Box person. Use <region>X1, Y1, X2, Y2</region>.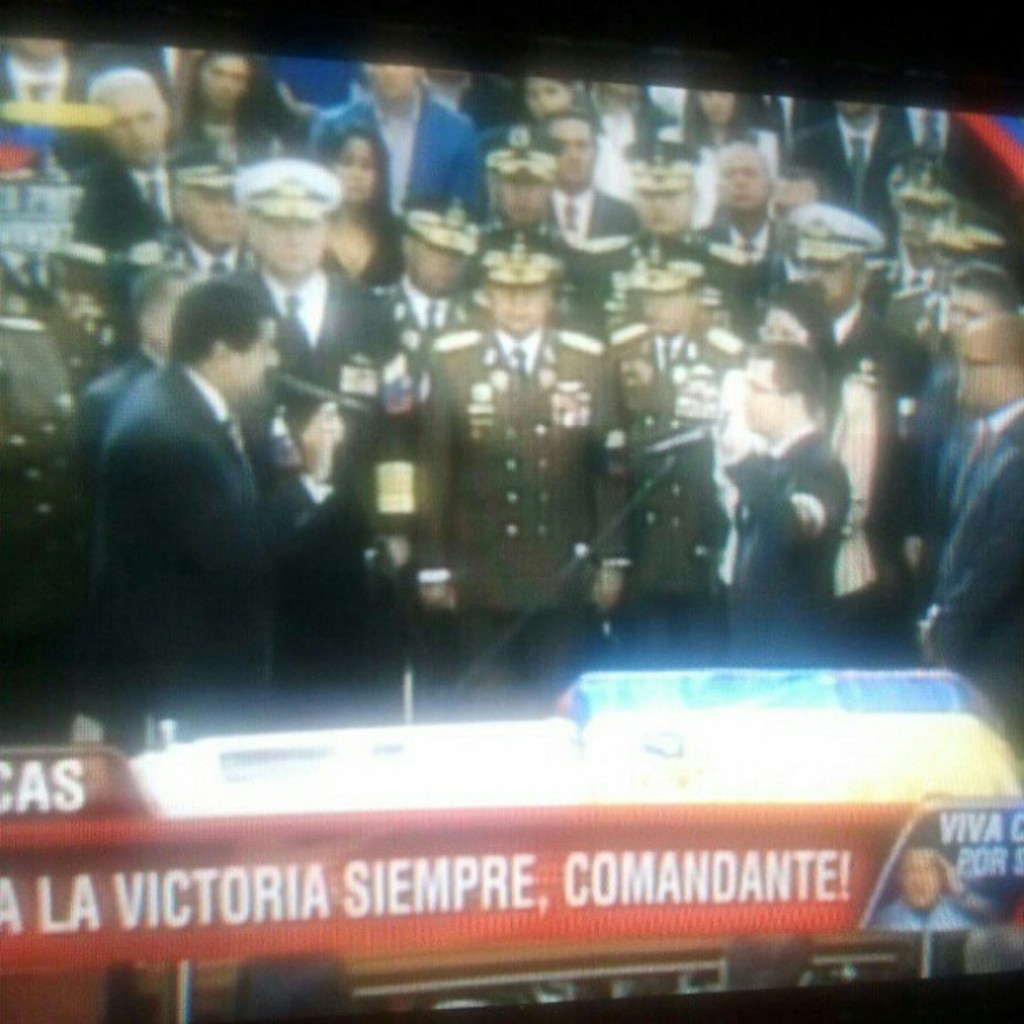
<region>236, 152, 402, 499</region>.
